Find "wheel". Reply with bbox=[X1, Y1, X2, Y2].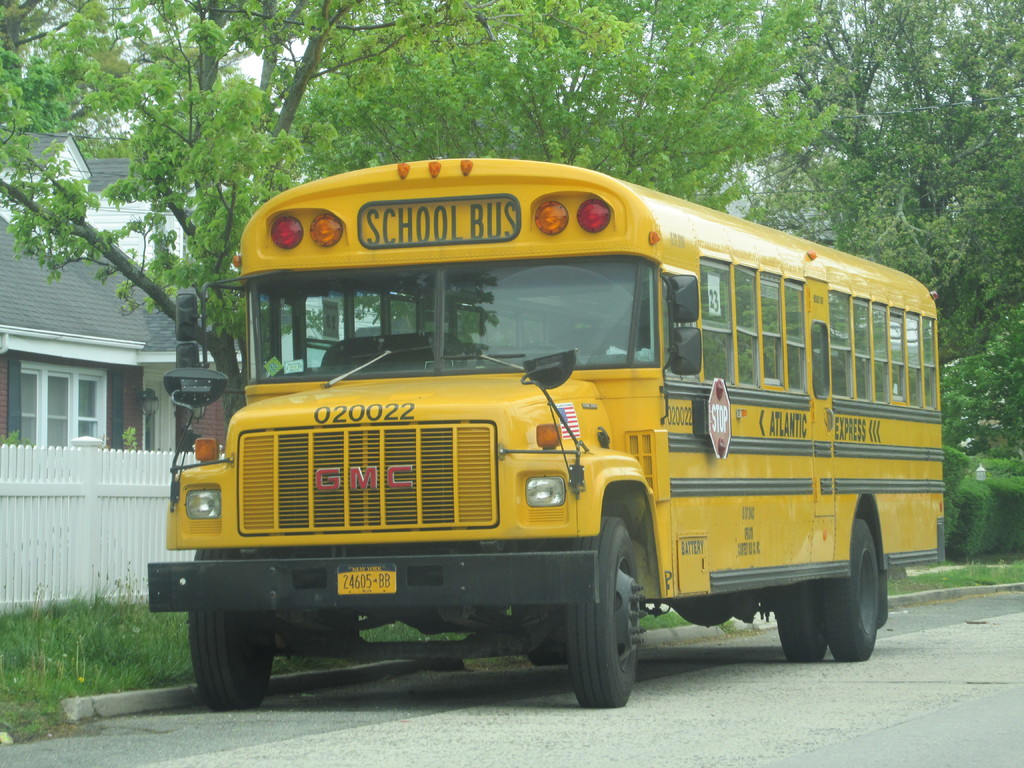
bbox=[566, 512, 649, 708].
